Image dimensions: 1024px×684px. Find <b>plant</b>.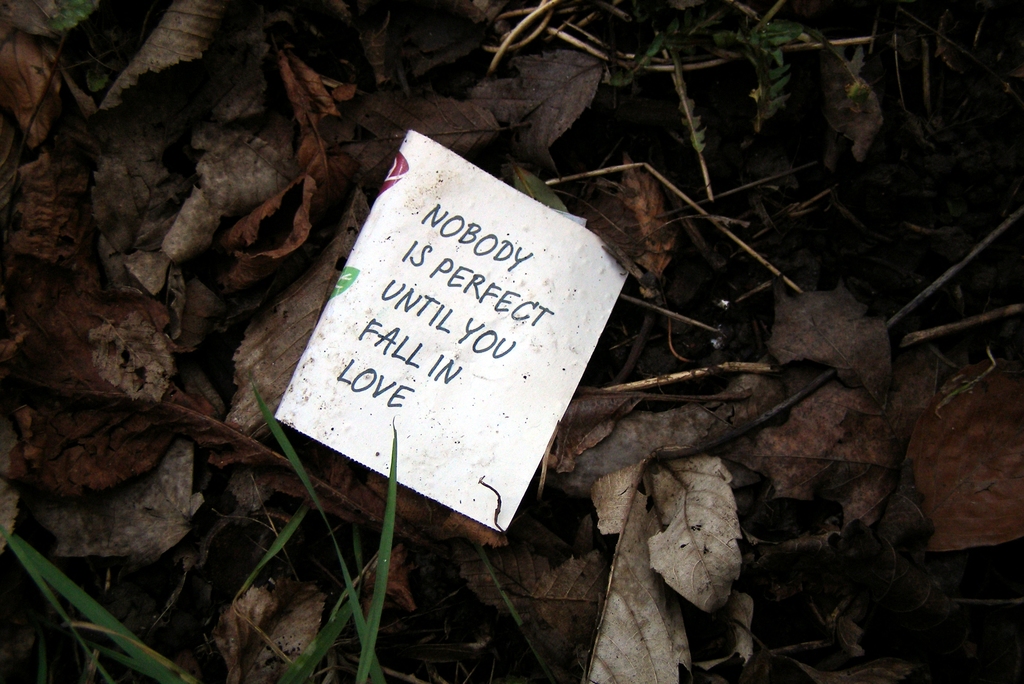
[x1=608, y1=24, x2=709, y2=167].
